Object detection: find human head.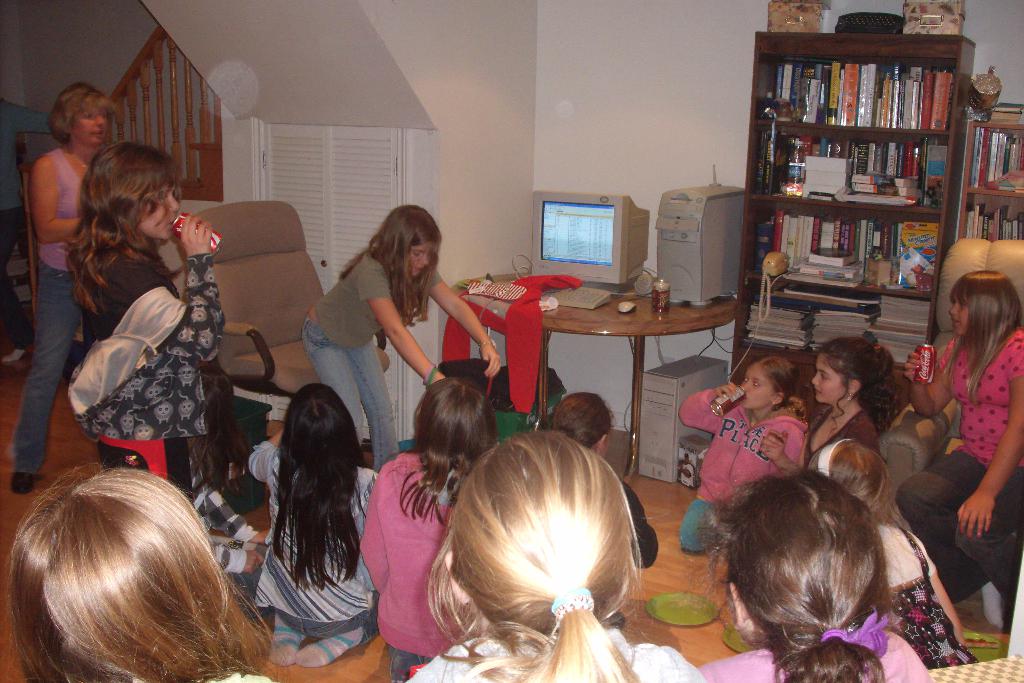
[left=950, top=272, right=1020, bottom=340].
